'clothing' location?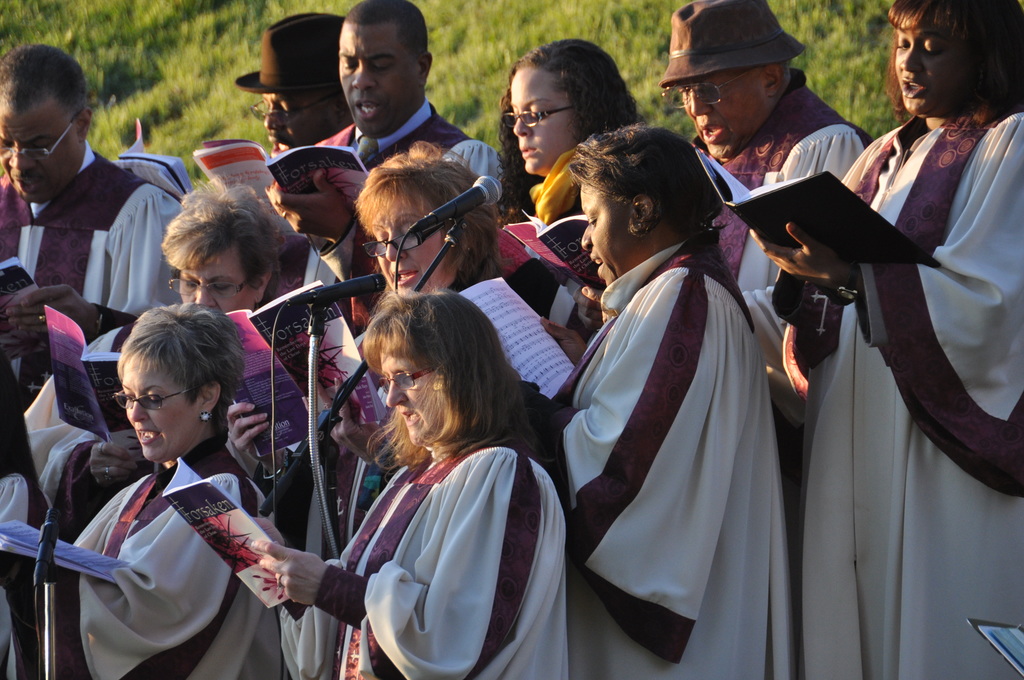
BBox(22, 319, 280, 546)
